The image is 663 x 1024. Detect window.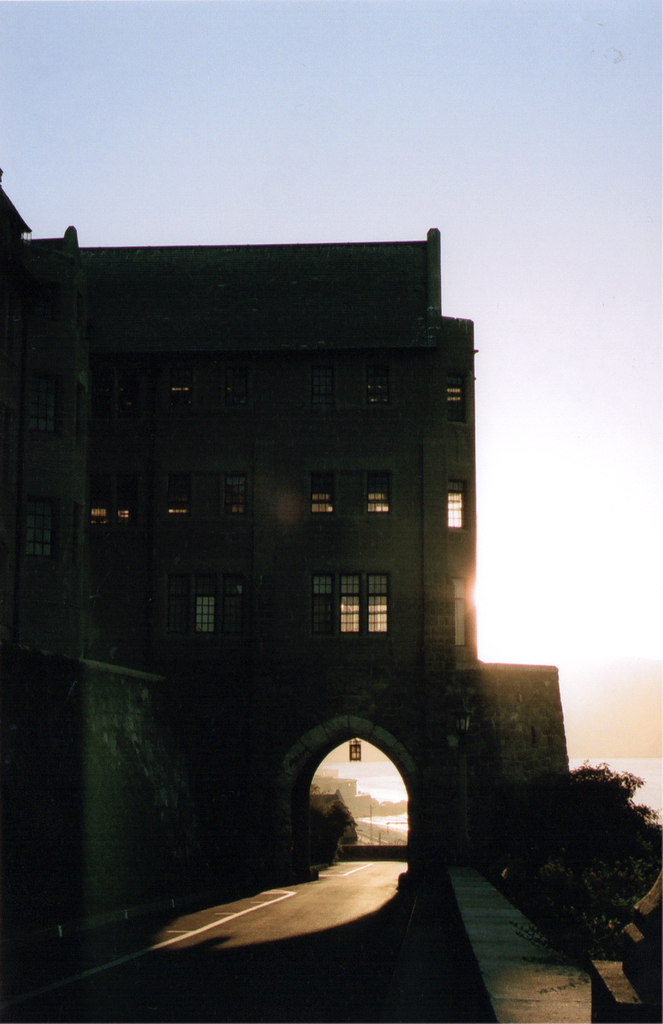
Detection: x1=304 y1=467 x2=338 y2=521.
